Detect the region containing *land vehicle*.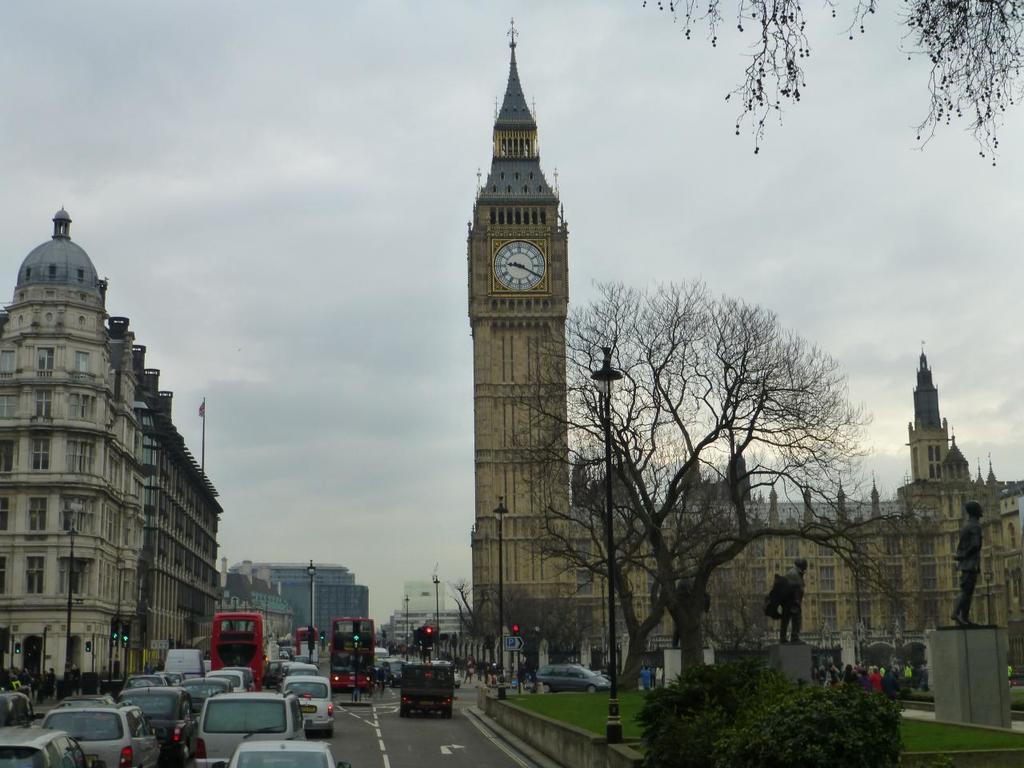
<box>532,662,614,694</box>.
